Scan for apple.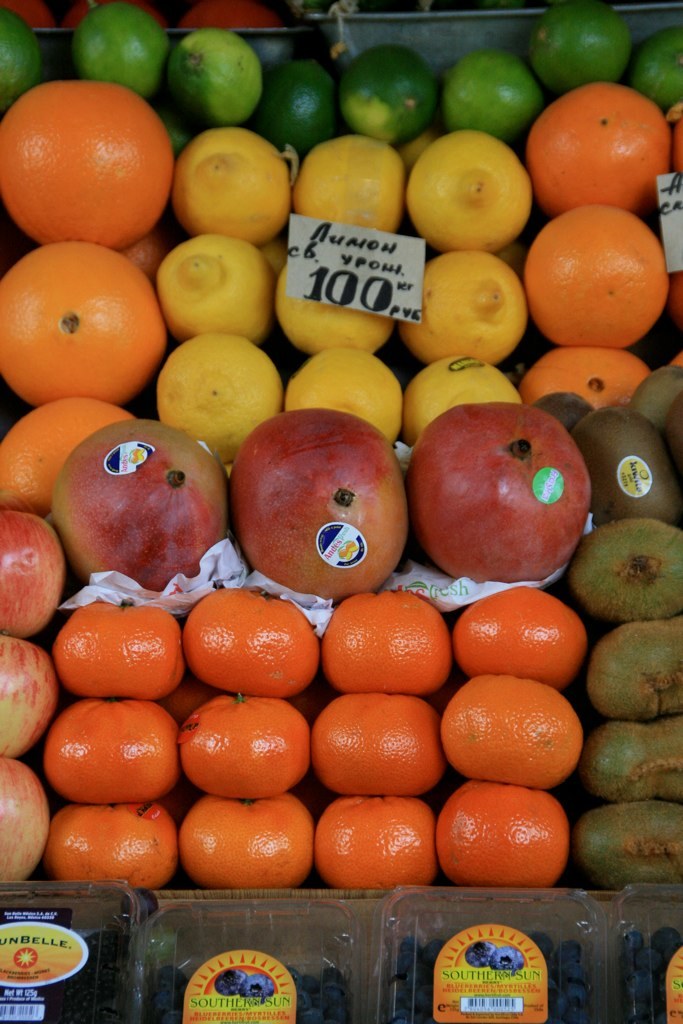
Scan result: l=0, t=506, r=62, b=634.
